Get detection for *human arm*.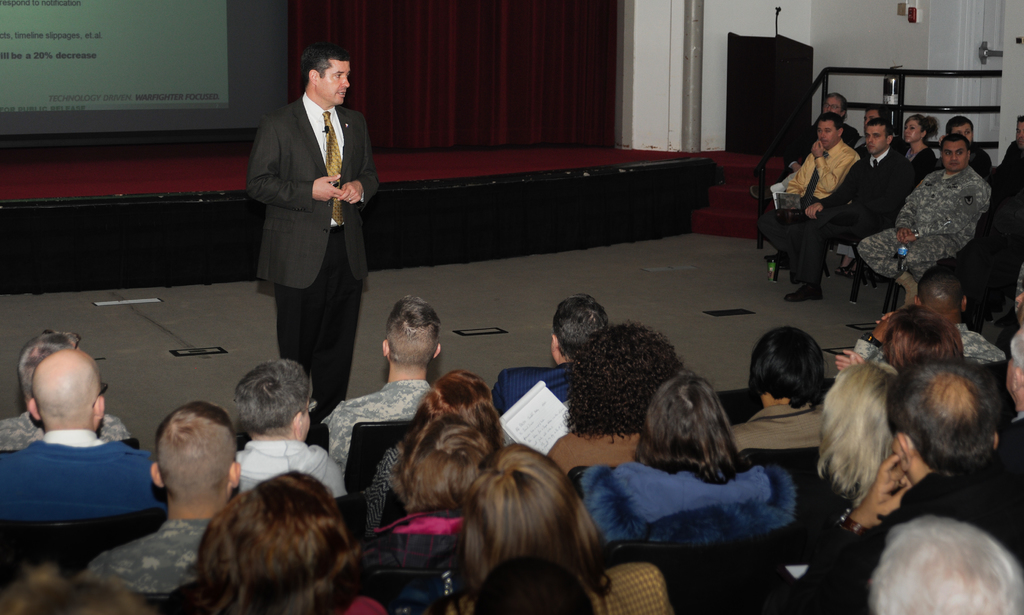
Detection: box=[330, 123, 381, 206].
